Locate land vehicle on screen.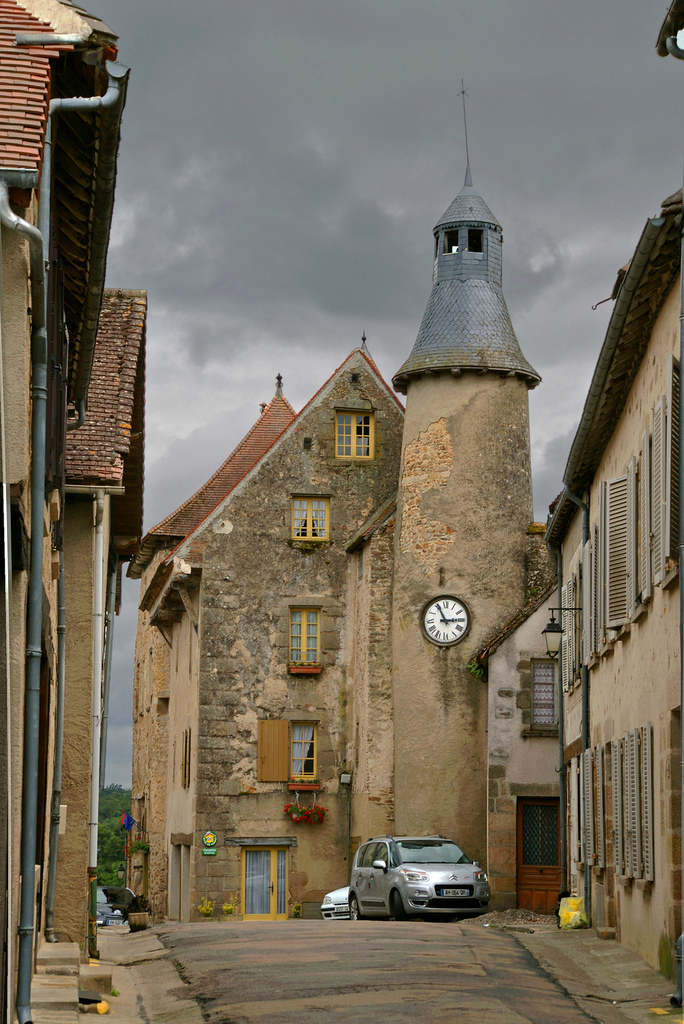
On screen at [left=347, top=835, right=499, bottom=924].
